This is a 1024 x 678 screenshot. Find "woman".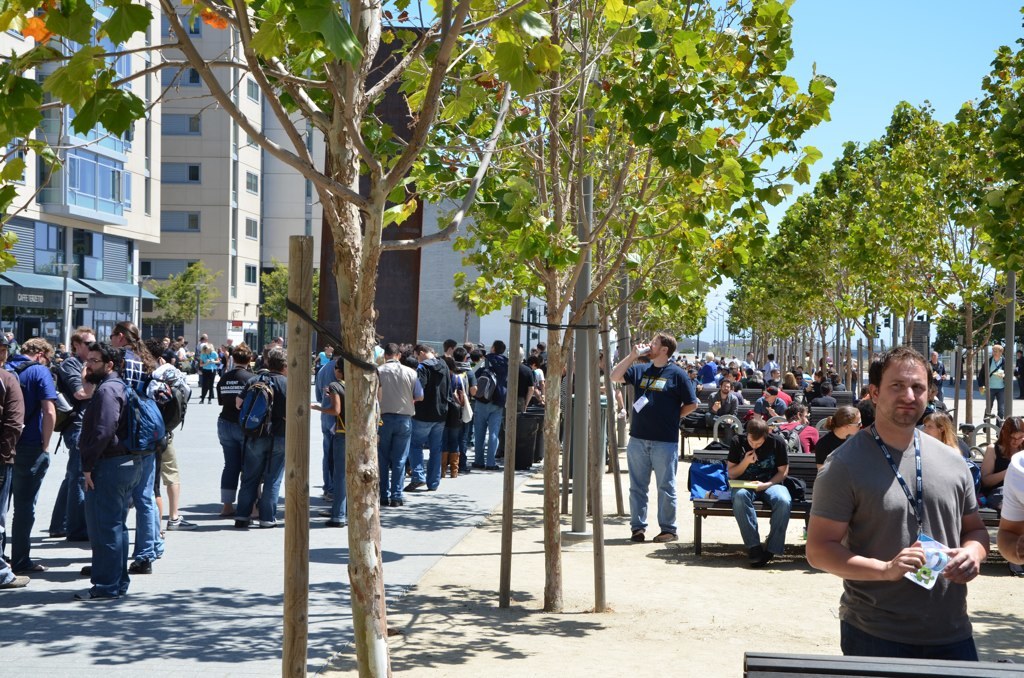
Bounding box: locate(783, 372, 799, 390).
